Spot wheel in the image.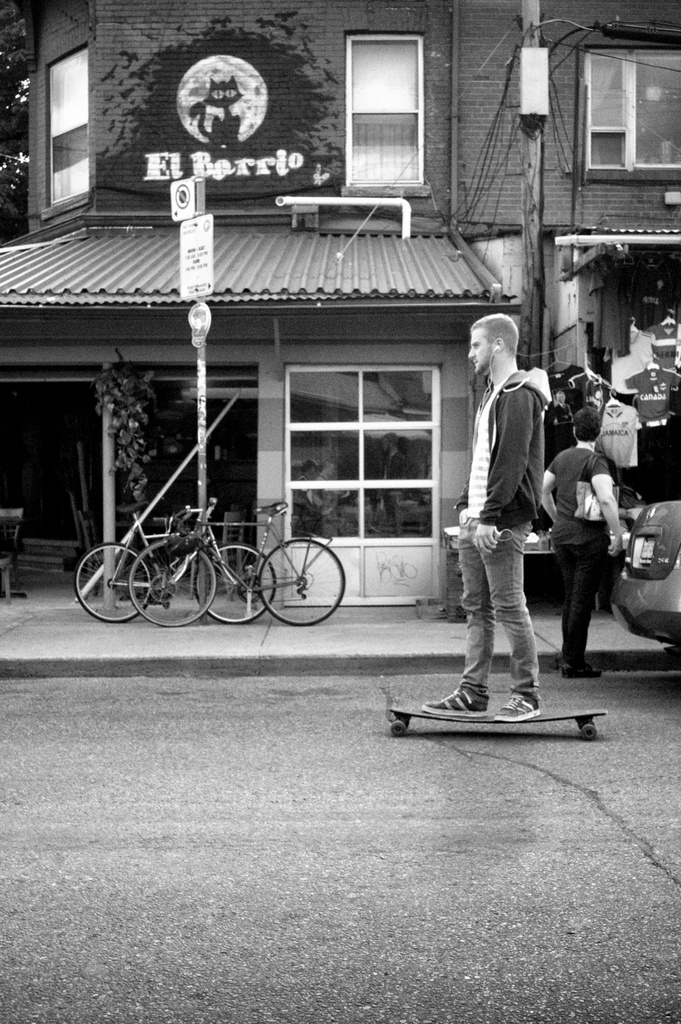
wheel found at 194,541,280,622.
